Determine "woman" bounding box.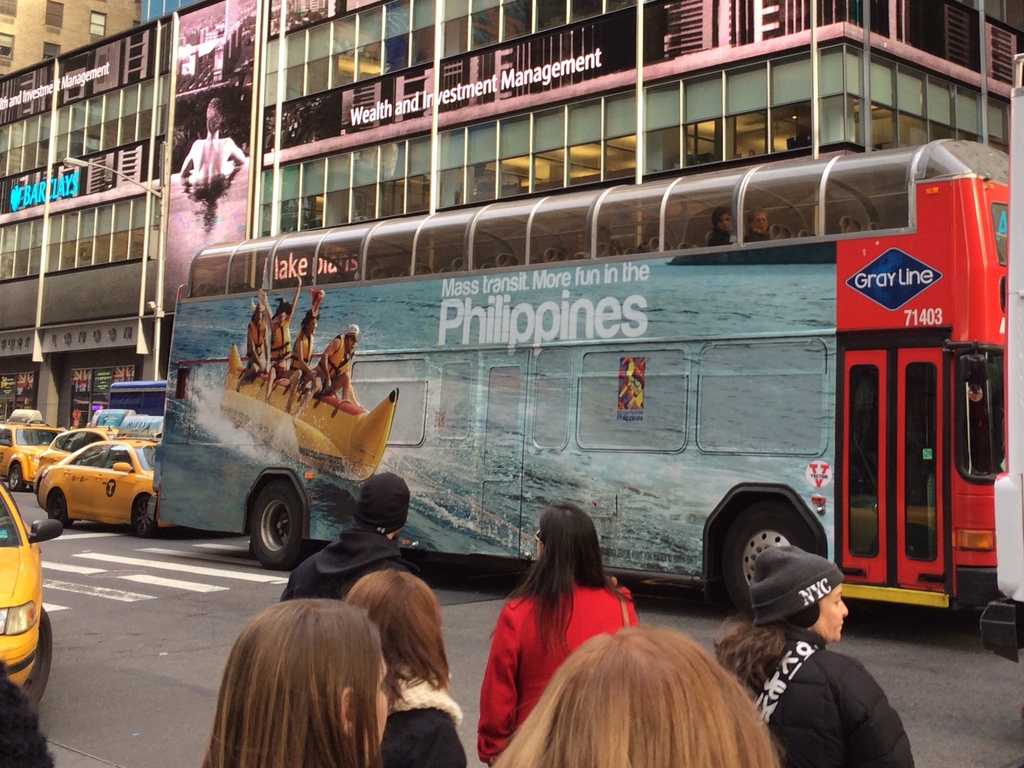
Determined: <box>481,498,625,750</box>.
